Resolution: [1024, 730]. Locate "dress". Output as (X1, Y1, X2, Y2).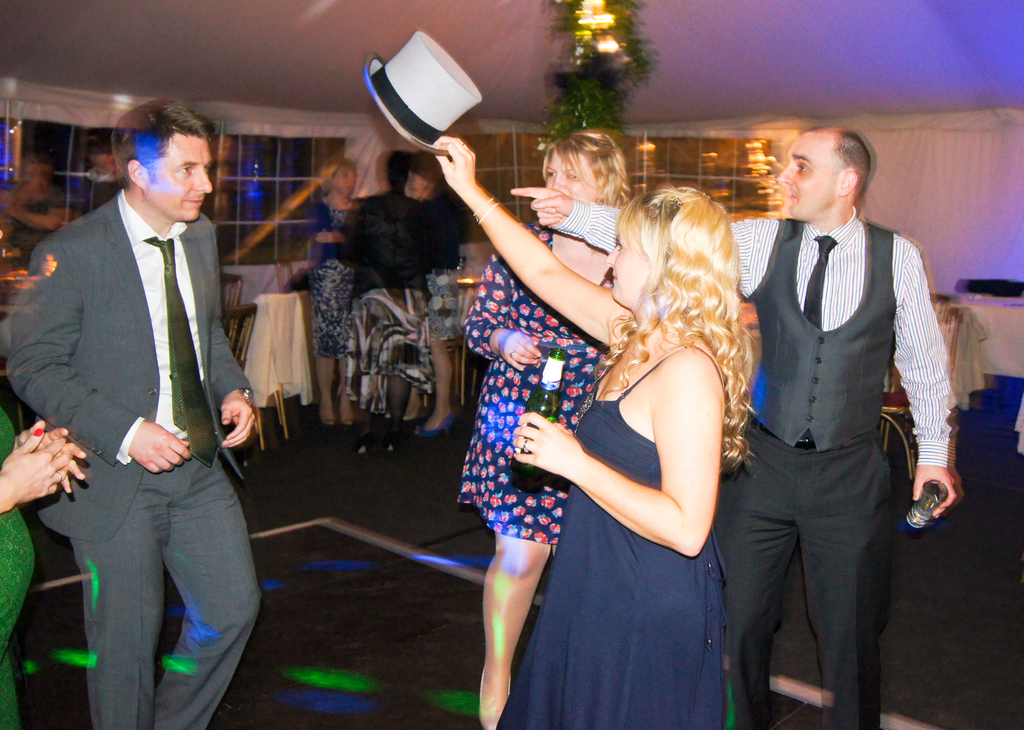
(457, 225, 612, 537).
